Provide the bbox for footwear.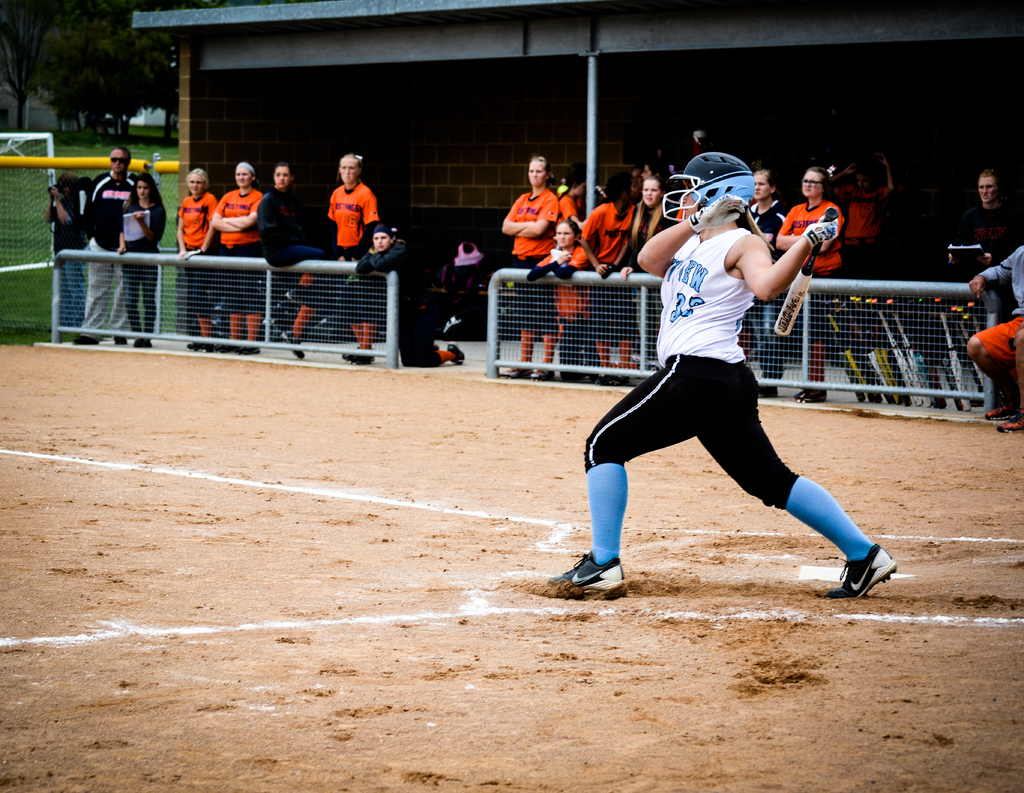
<box>997,408,1023,438</box>.
